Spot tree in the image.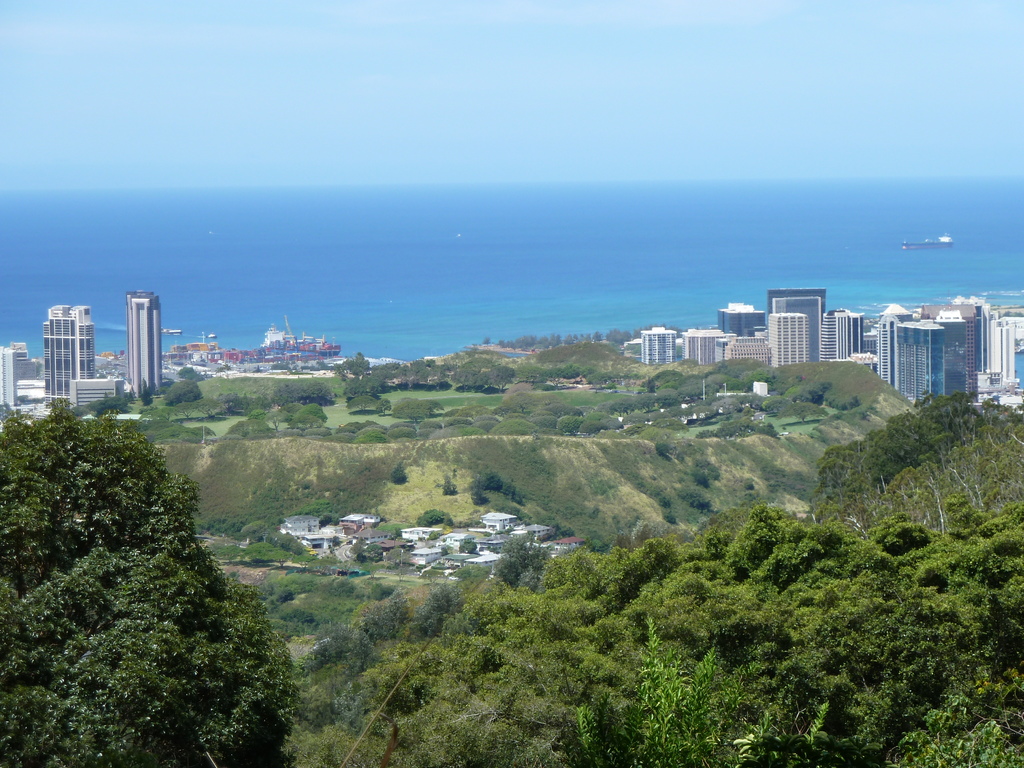
tree found at 15, 365, 280, 733.
